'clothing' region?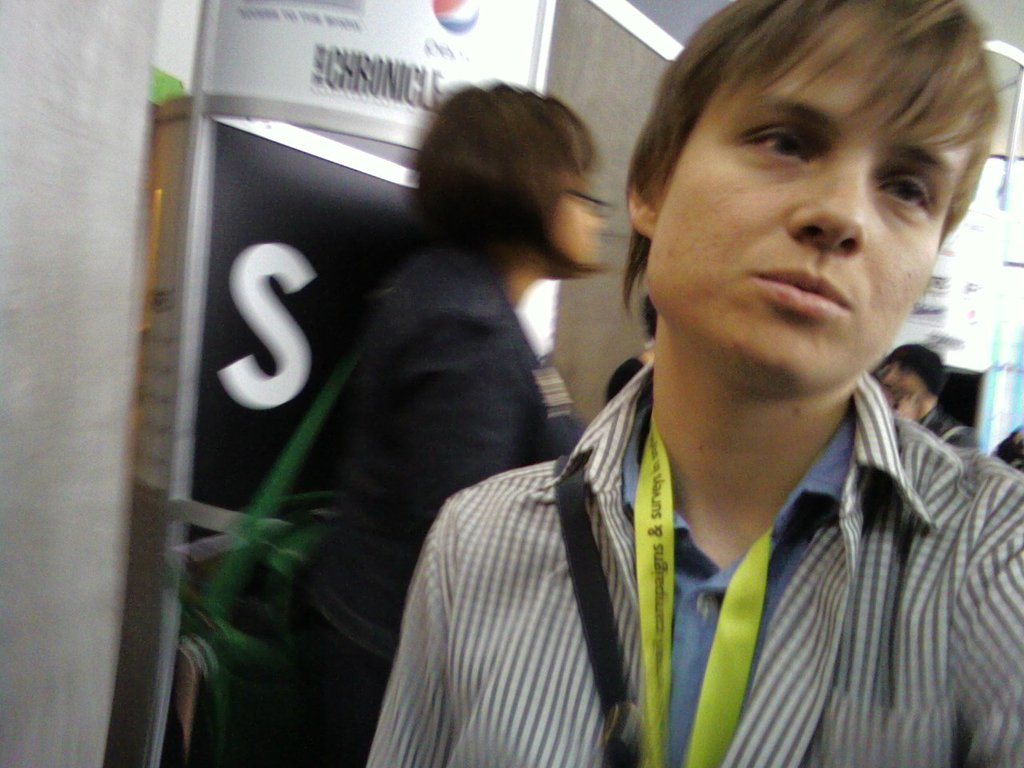
396/351/1023/767
